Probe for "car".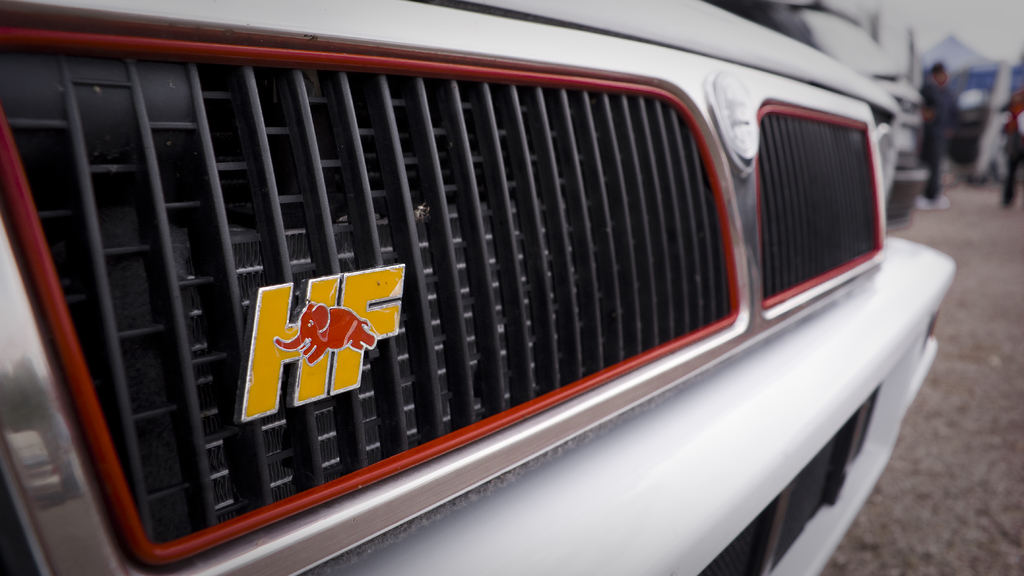
Probe result: (0,0,960,575).
